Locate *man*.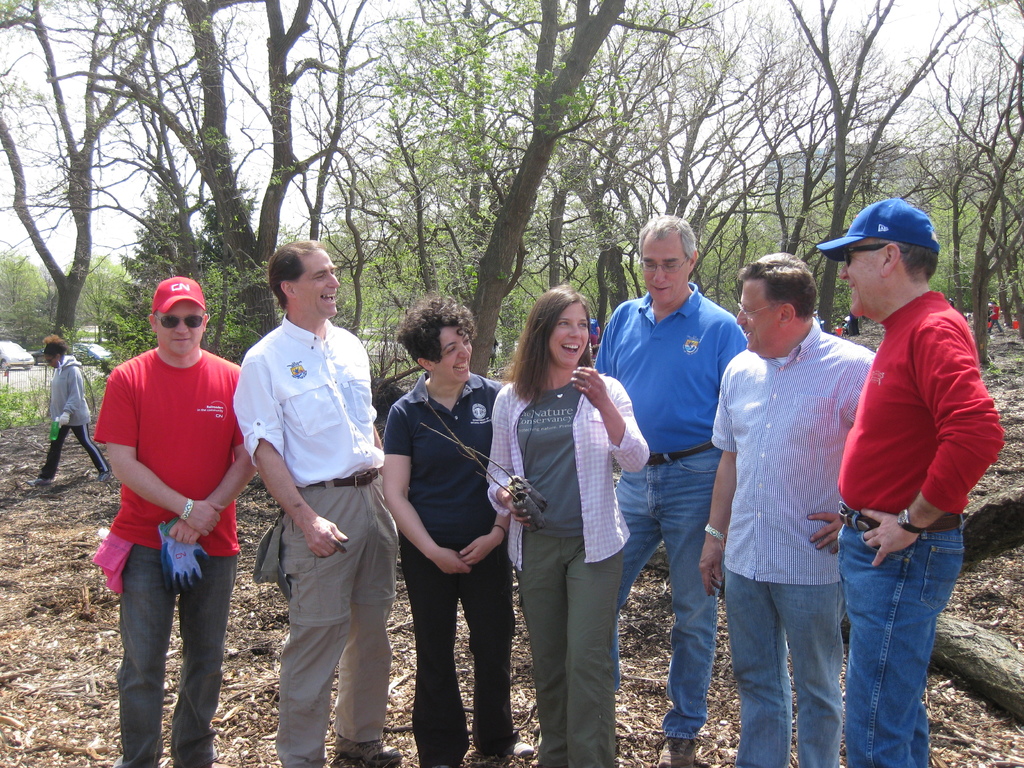
Bounding box: <box>93,273,256,767</box>.
